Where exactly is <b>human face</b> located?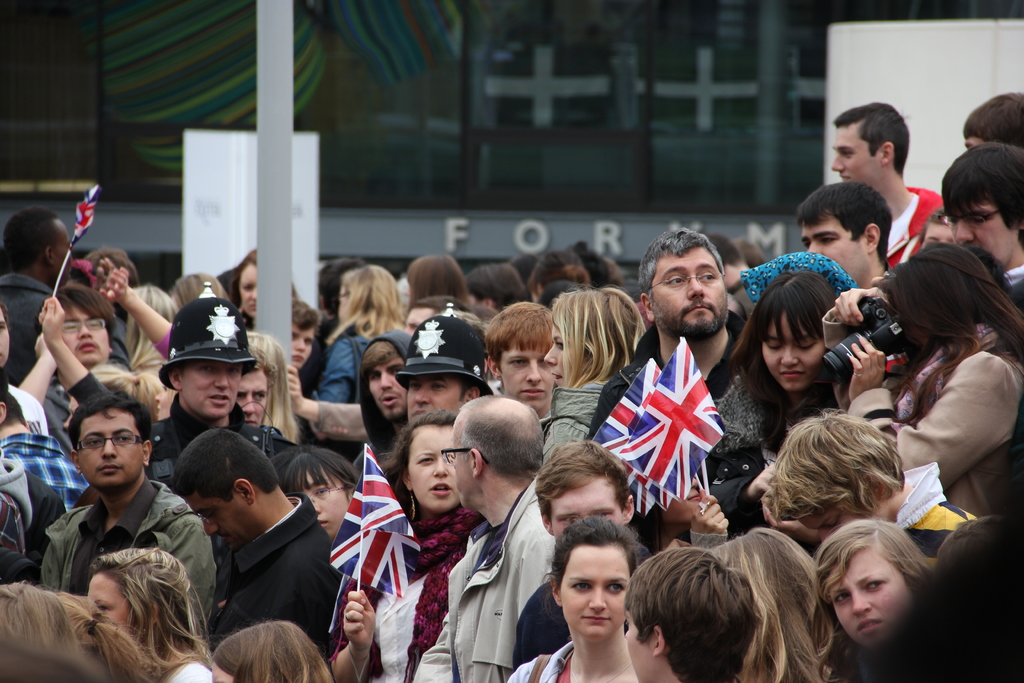
Its bounding box is (762,310,825,391).
